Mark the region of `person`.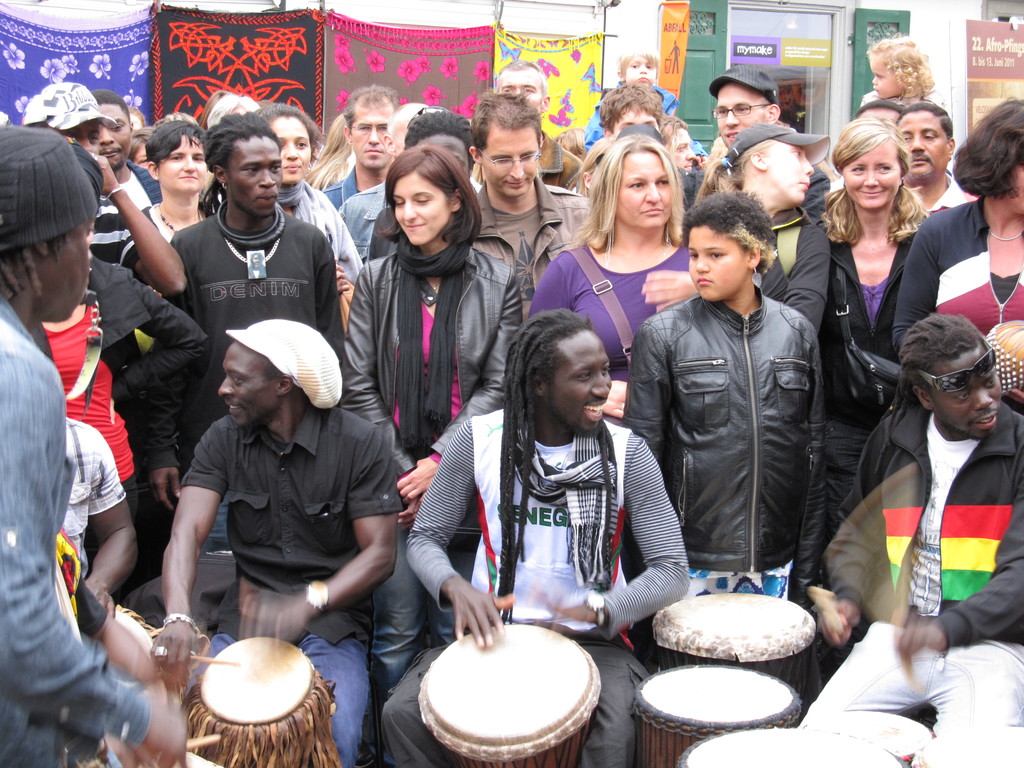
Region: 803/120/945/588.
